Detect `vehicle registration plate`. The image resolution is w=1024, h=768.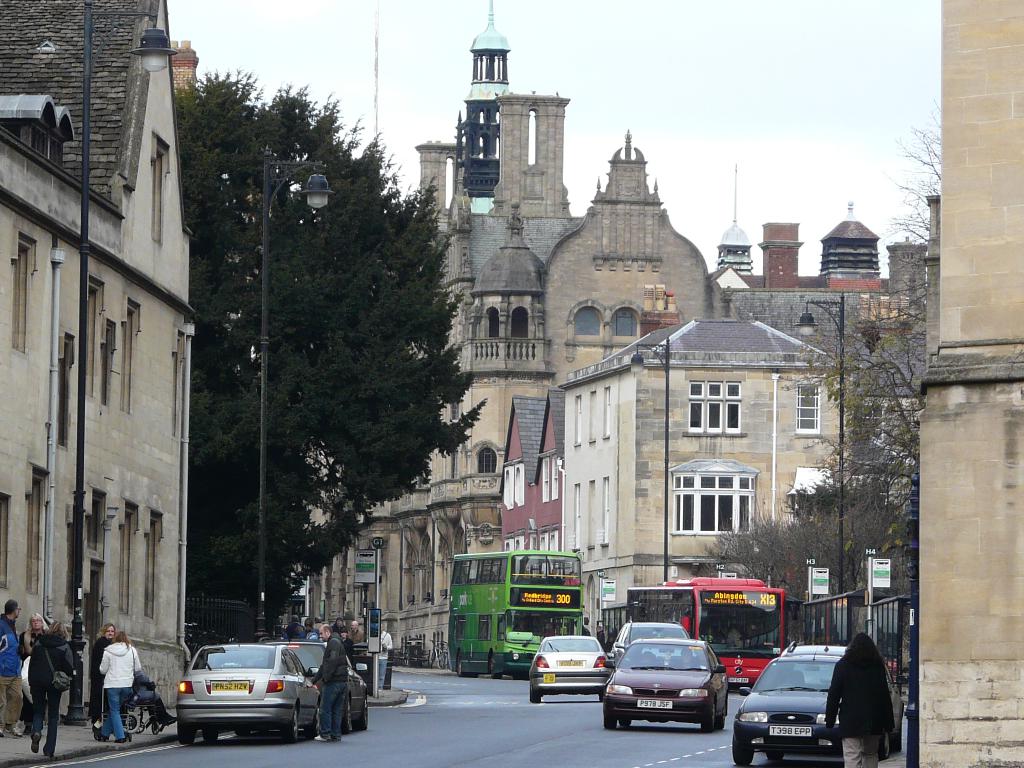
l=729, t=676, r=749, b=680.
